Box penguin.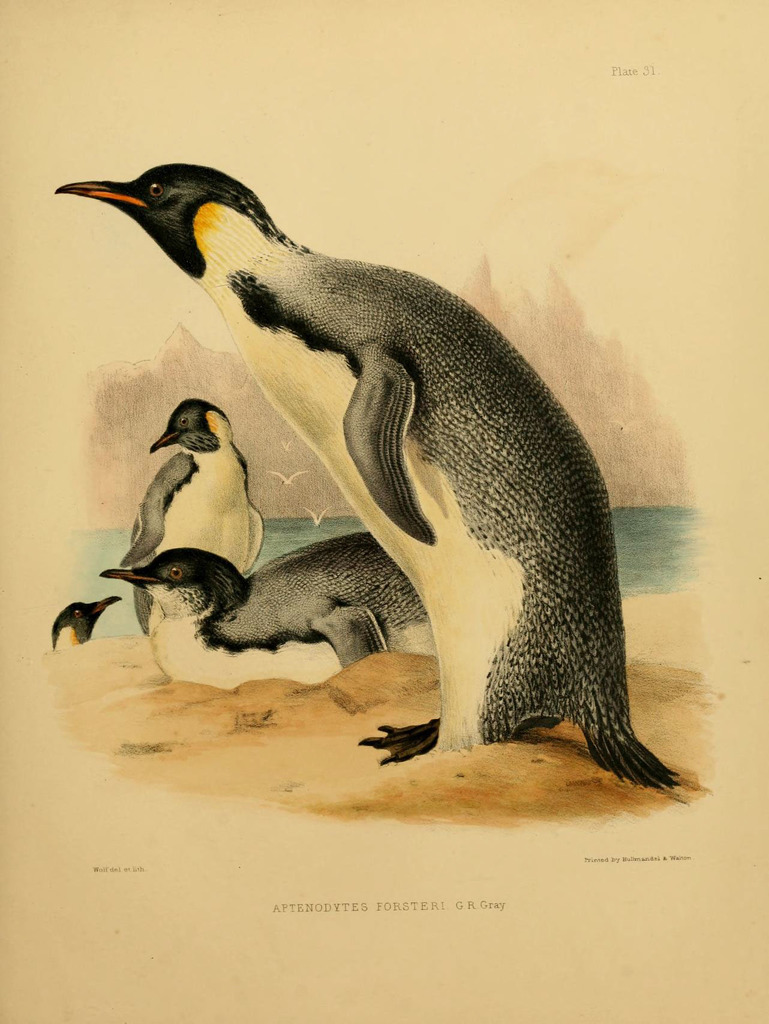
54, 164, 676, 794.
